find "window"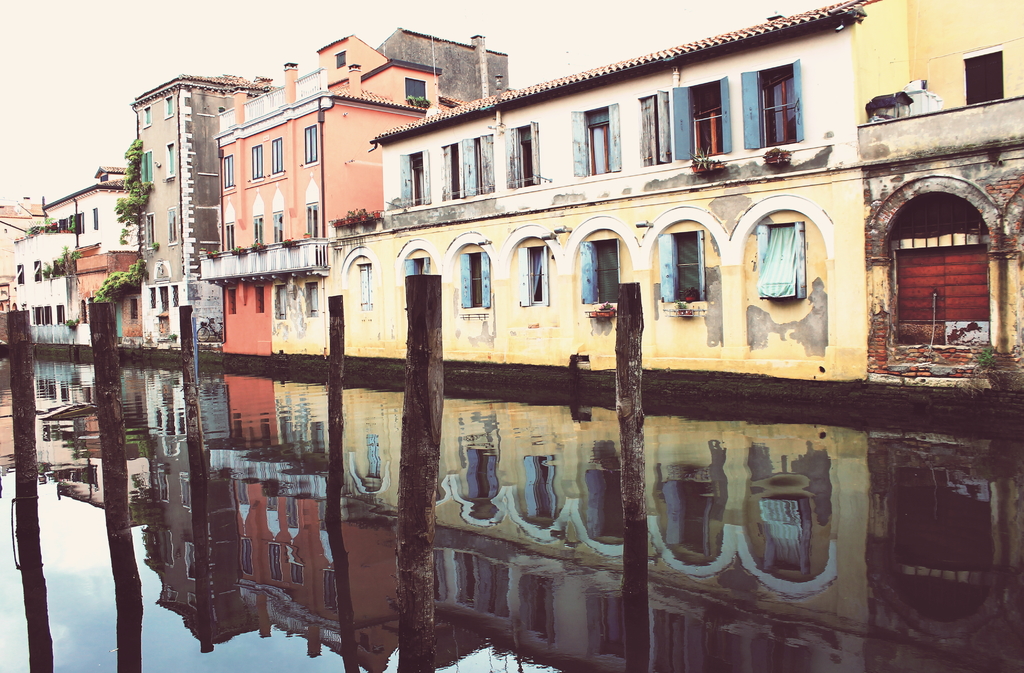
region(145, 216, 152, 245)
